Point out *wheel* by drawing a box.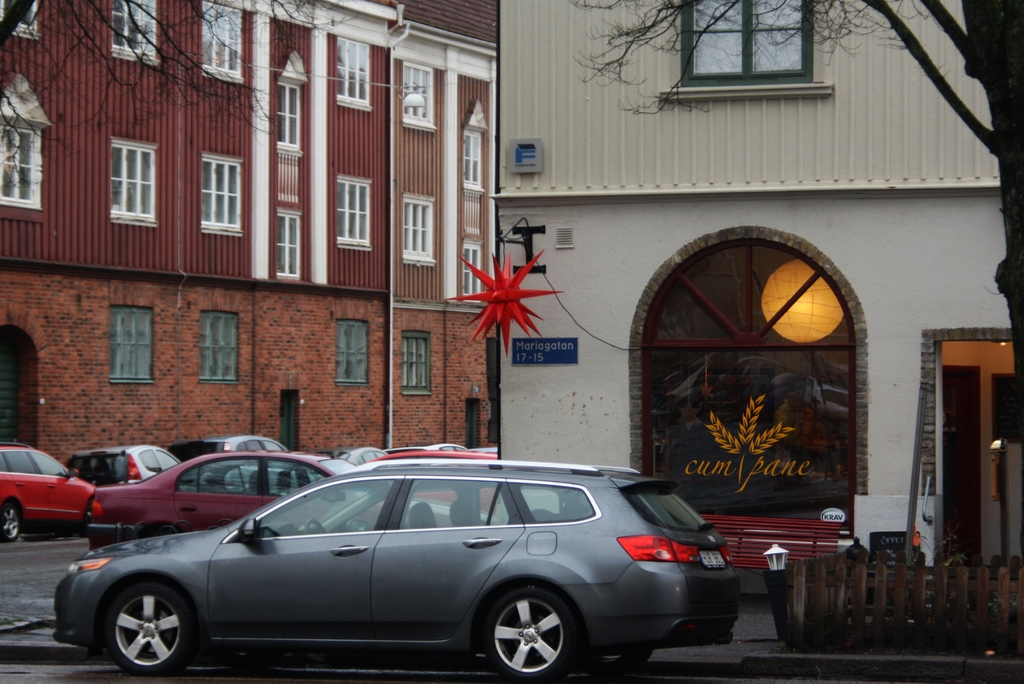
<region>1, 510, 22, 545</region>.
